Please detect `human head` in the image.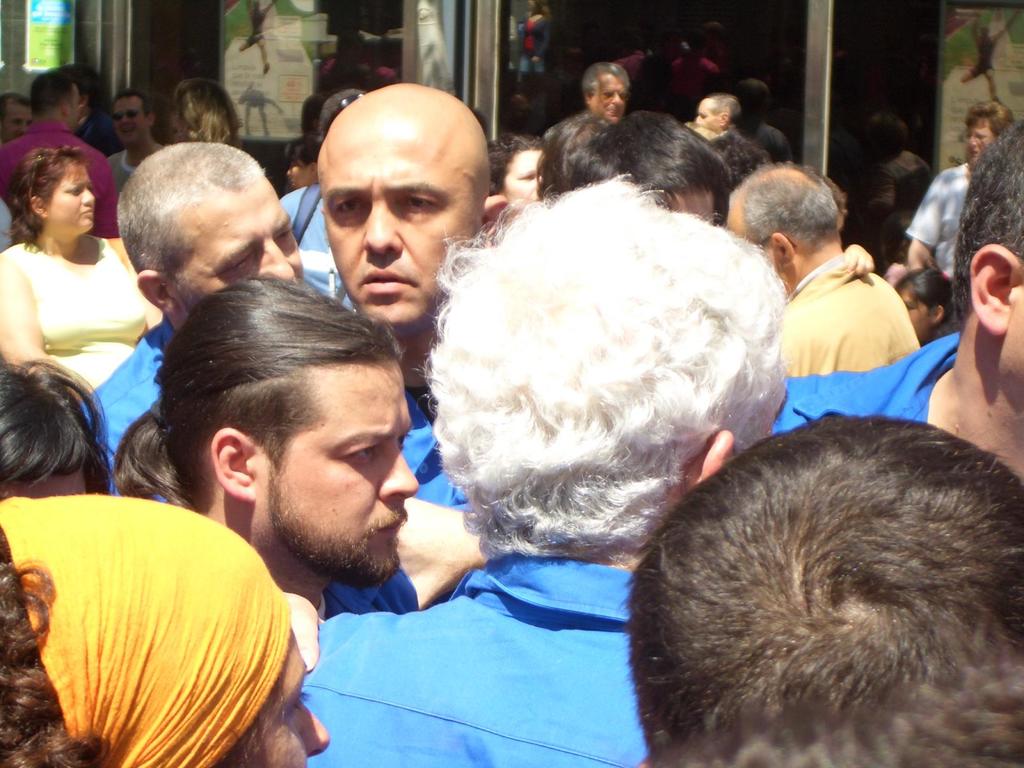
<region>0, 364, 109, 493</region>.
